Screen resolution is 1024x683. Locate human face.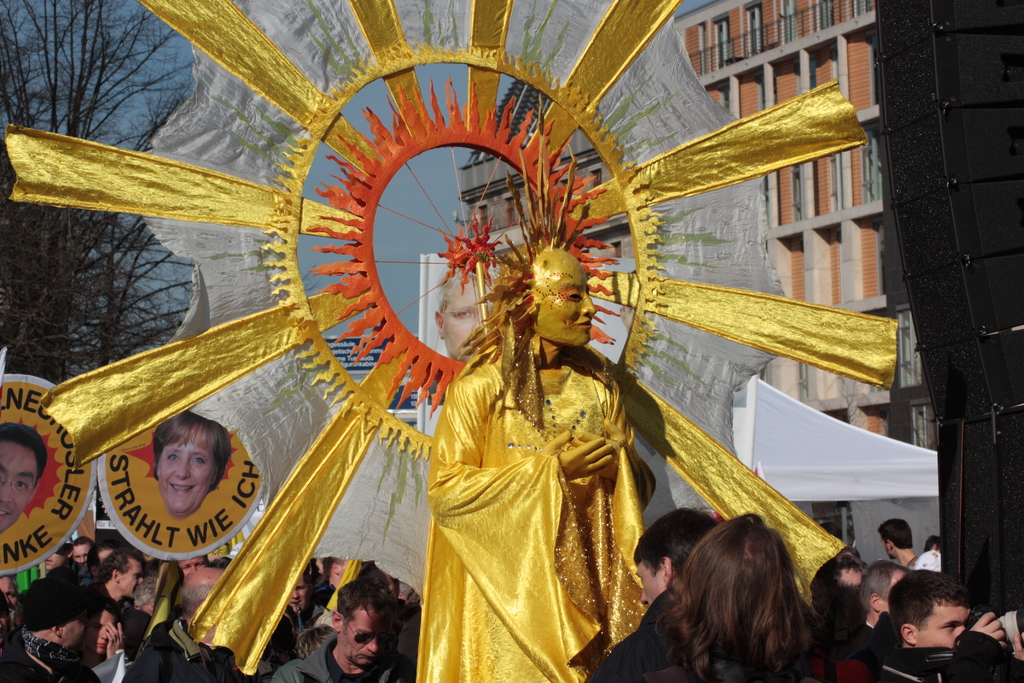
crop(536, 256, 595, 347).
